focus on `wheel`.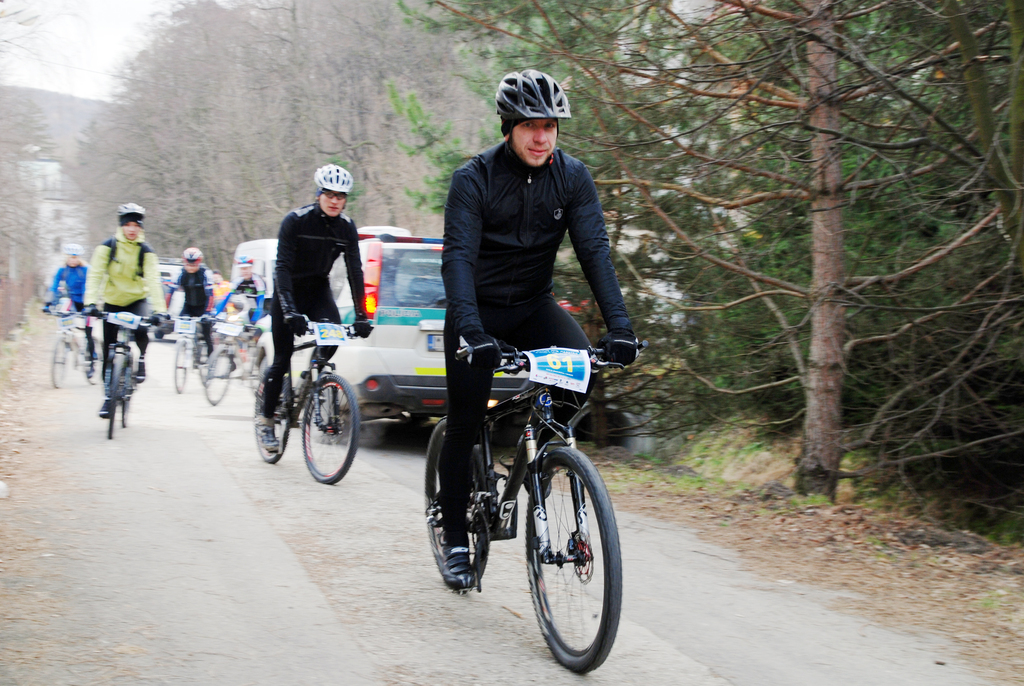
Focused at (108, 359, 121, 439).
